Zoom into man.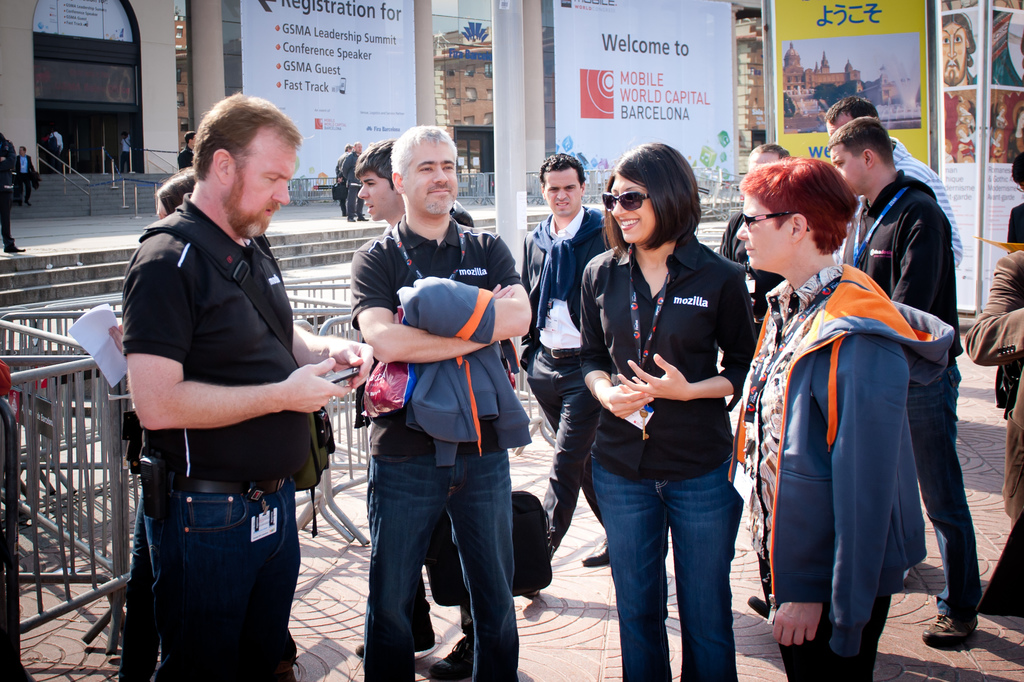
Zoom target: <box>179,131,197,170</box>.
